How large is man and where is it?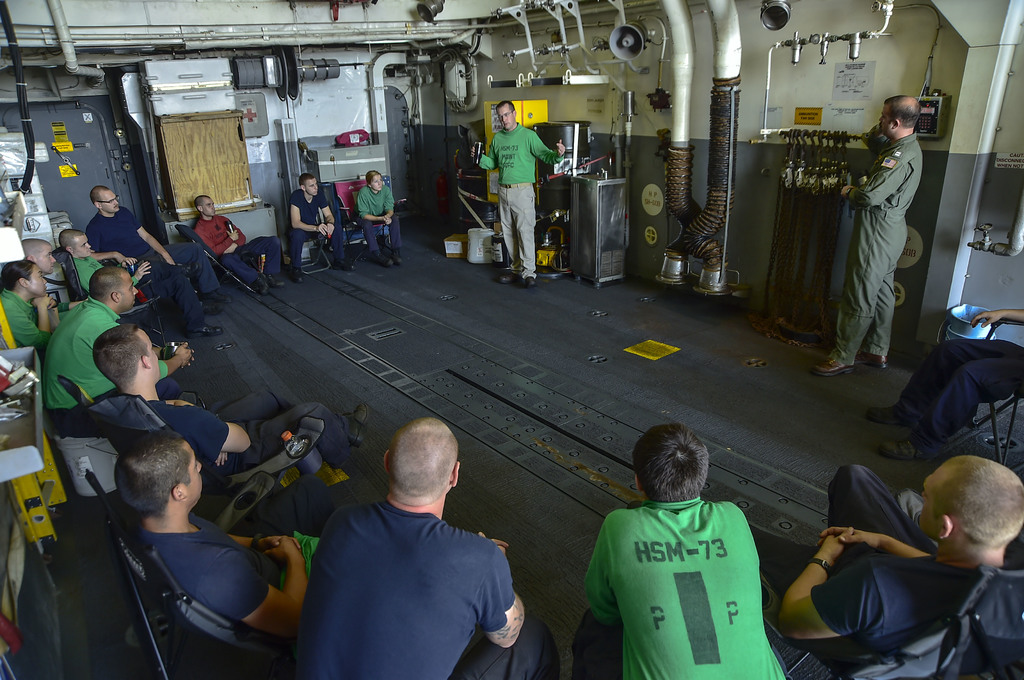
Bounding box: {"left": 812, "top": 90, "right": 925, "bottom": 379}.
